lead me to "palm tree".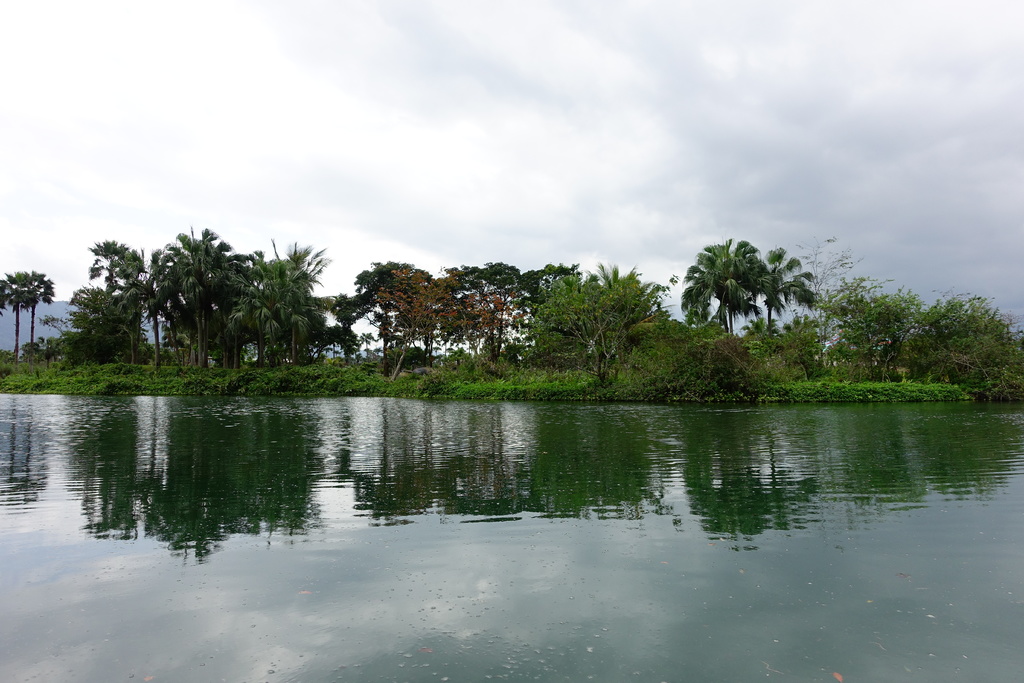
Lead to 758/244/814/331.
